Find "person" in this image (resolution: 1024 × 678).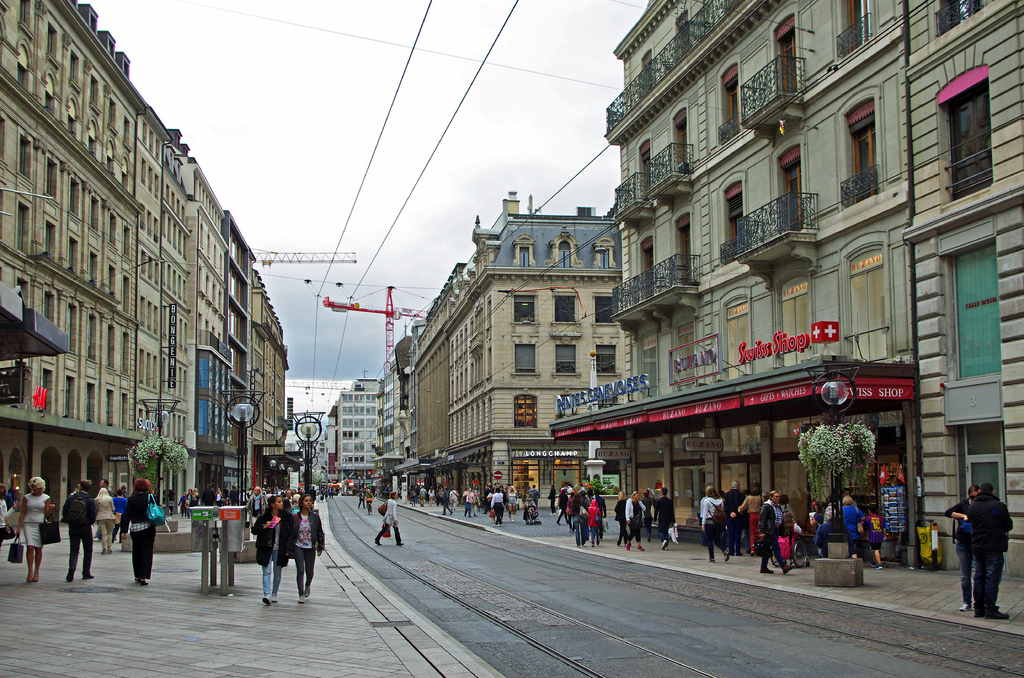
box(118, 478, 156, 586).
